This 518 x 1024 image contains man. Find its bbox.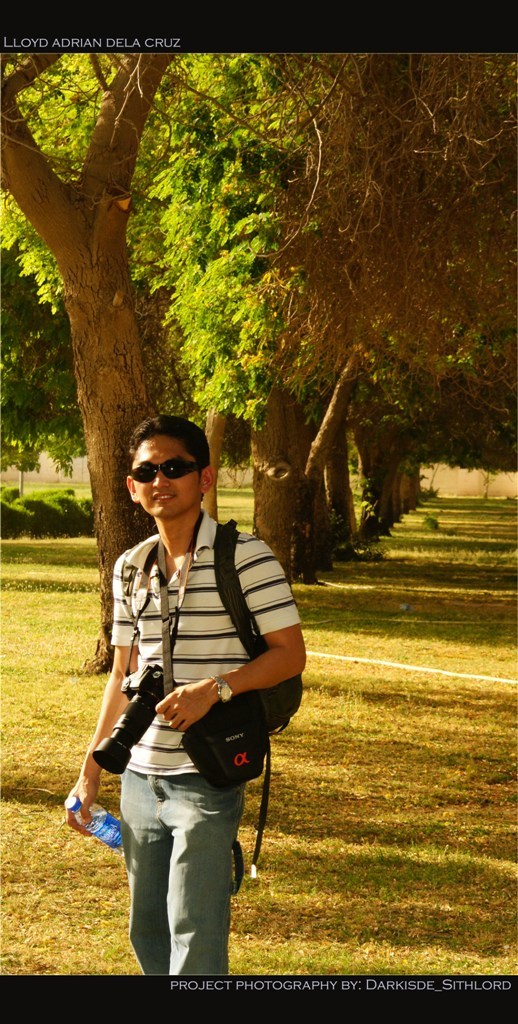
<region>56, 419, 314, 986</region>.
